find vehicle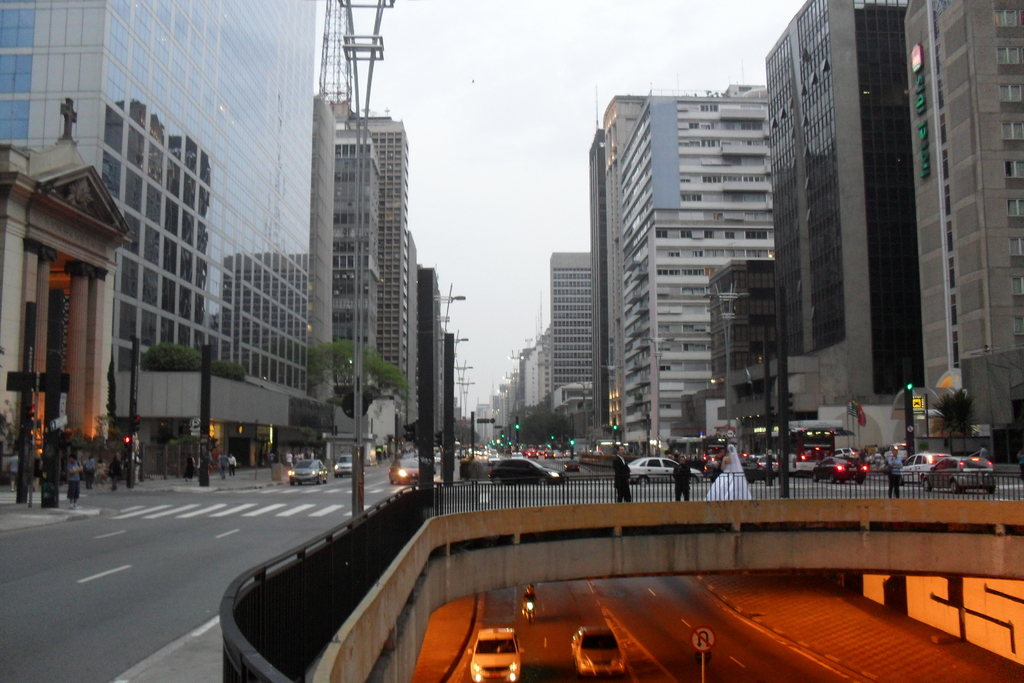
(x1=812, y1=457, x2=872, y2=483)
